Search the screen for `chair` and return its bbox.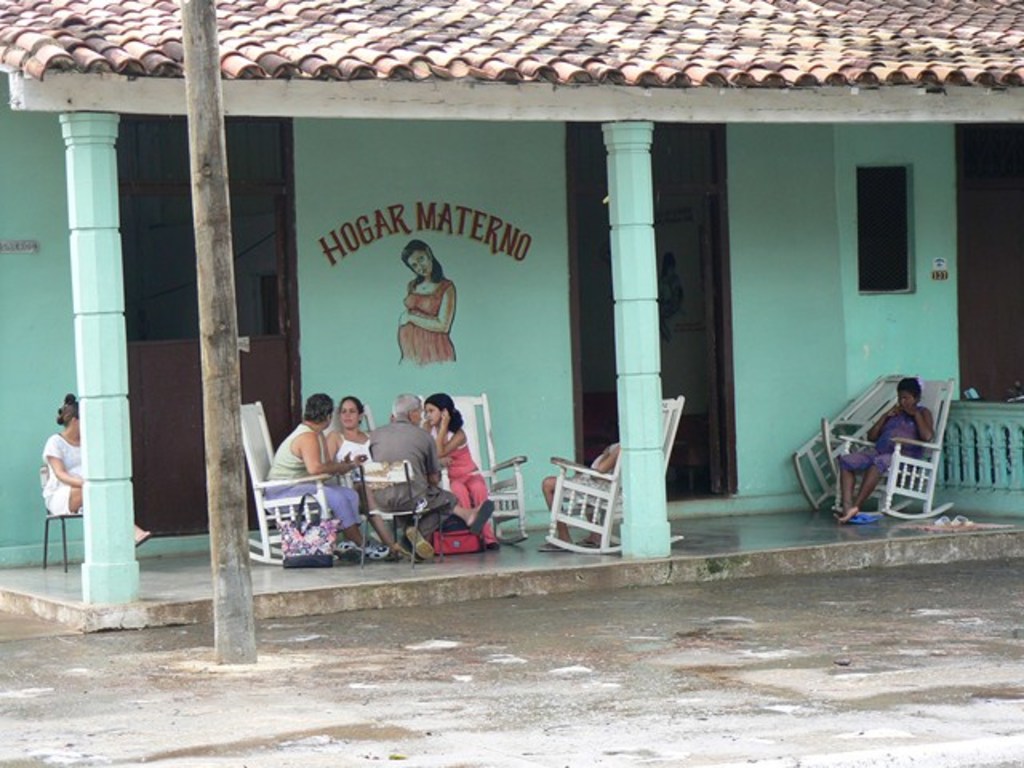
Found: x1=837 y1=371 x2=958 y2=525.
